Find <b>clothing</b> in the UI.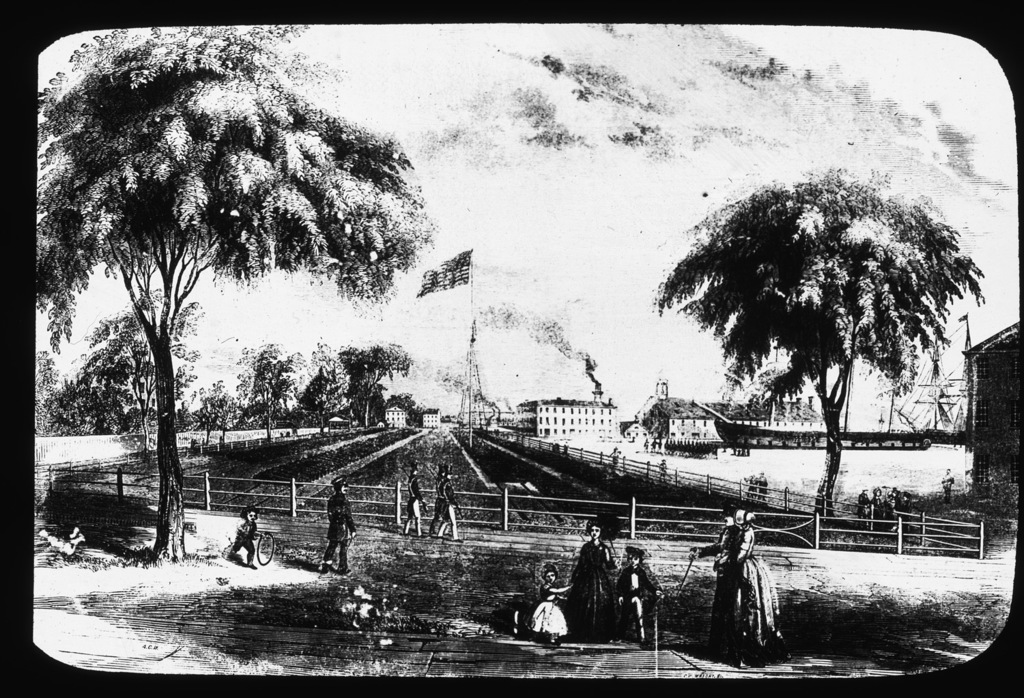
UI element at crop(567, 538, 615, 643).
